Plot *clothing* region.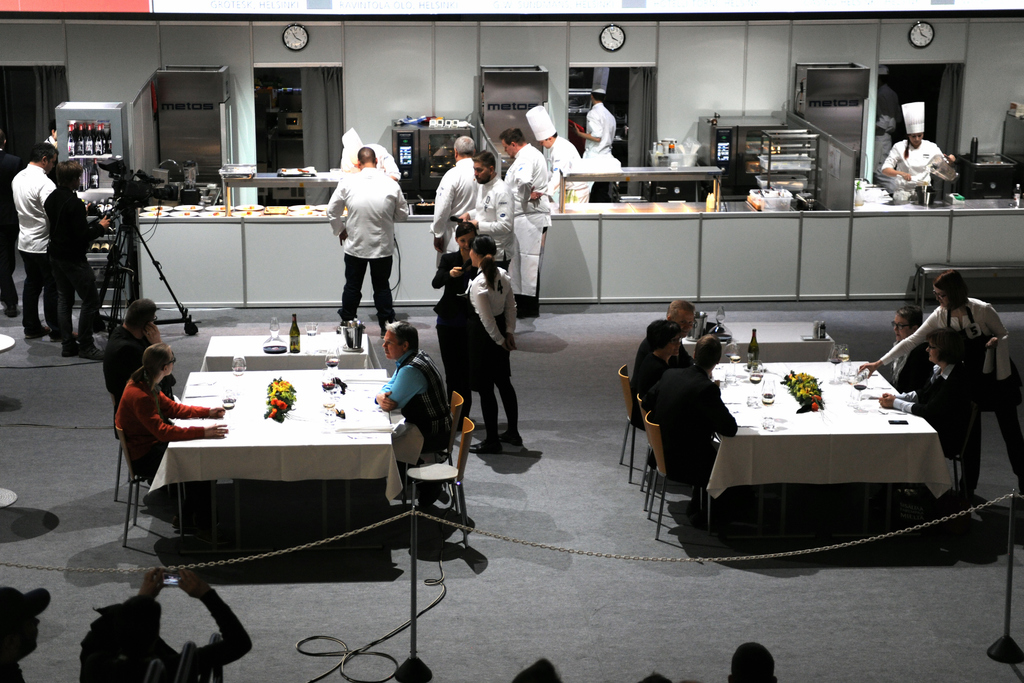
Plotted at bbox=[630, 351, 674, 424].
